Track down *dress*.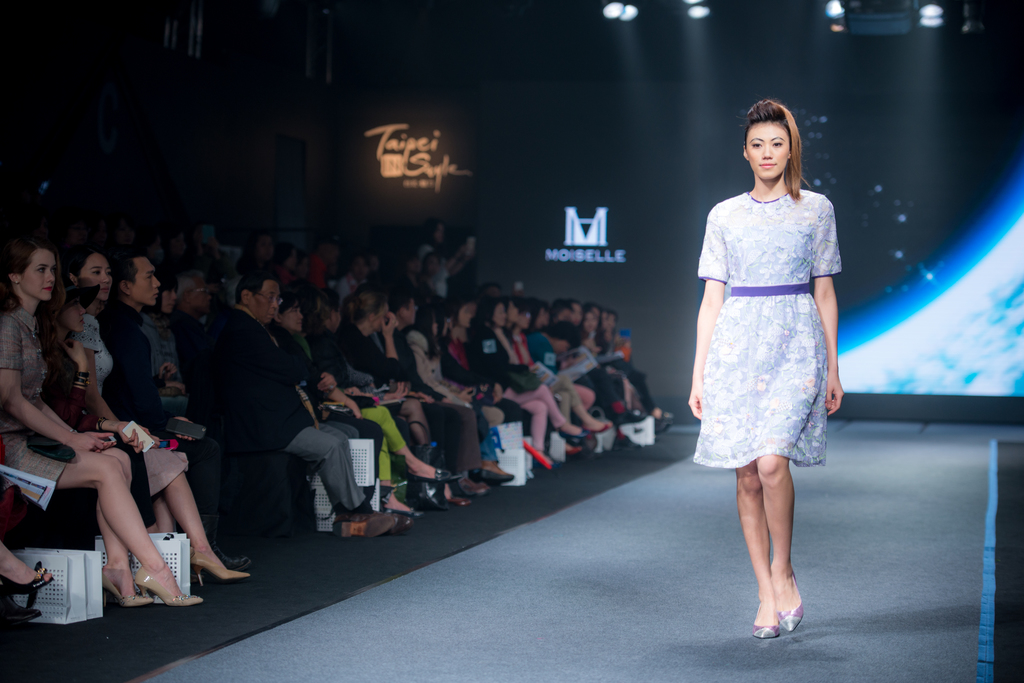
Tracked to detection(0, 303, 76, 485).
